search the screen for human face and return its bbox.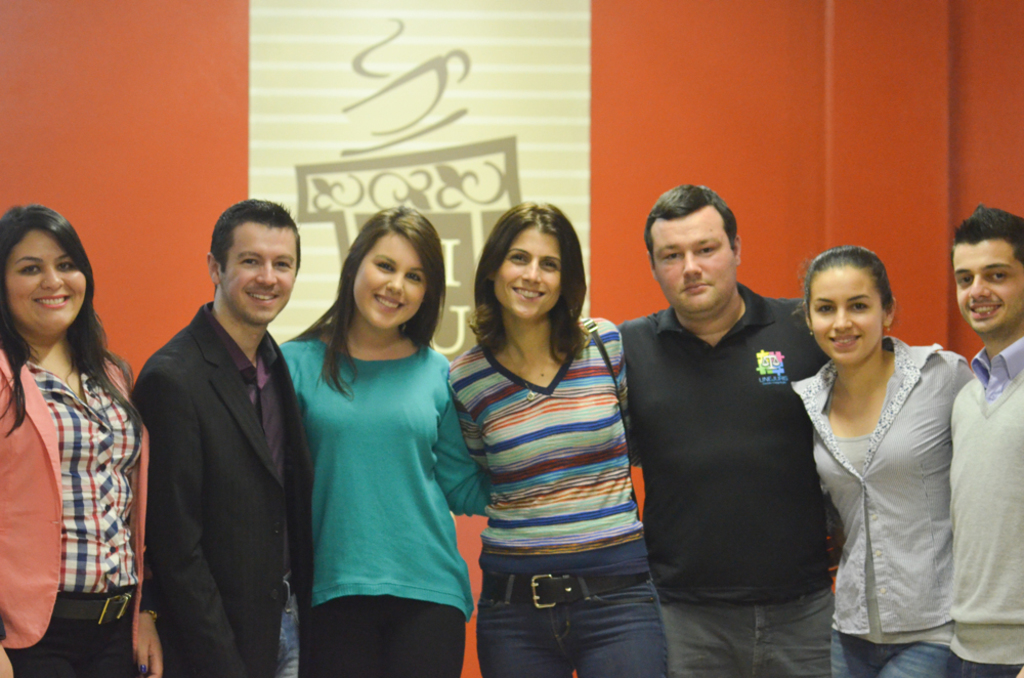
Found: bbox=(950, 238, 1023, 335).
